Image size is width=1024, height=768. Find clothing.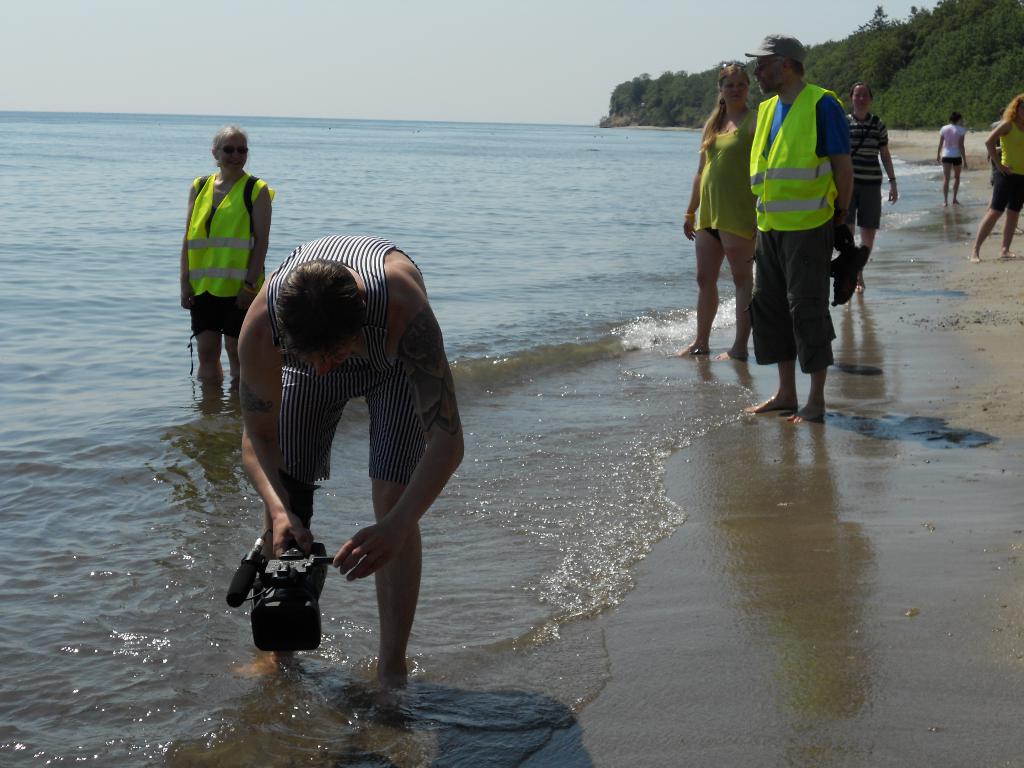
680, 95, 758, 243.
